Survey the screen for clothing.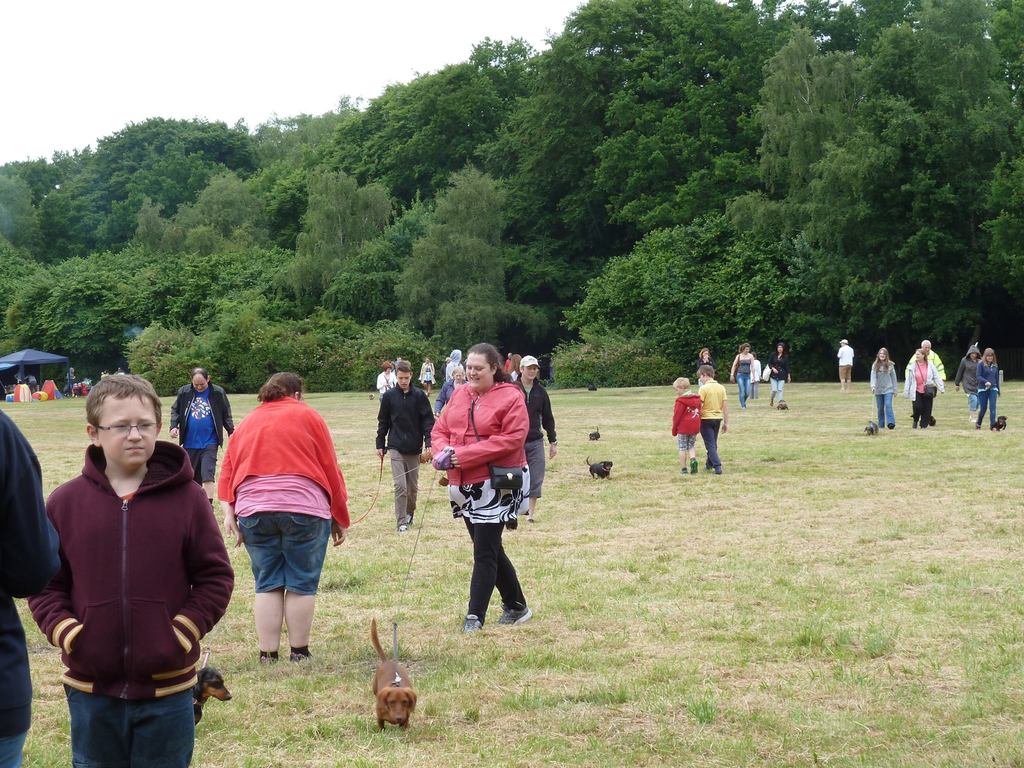
Survey found: bbox=[35, 408, 218, 743].
